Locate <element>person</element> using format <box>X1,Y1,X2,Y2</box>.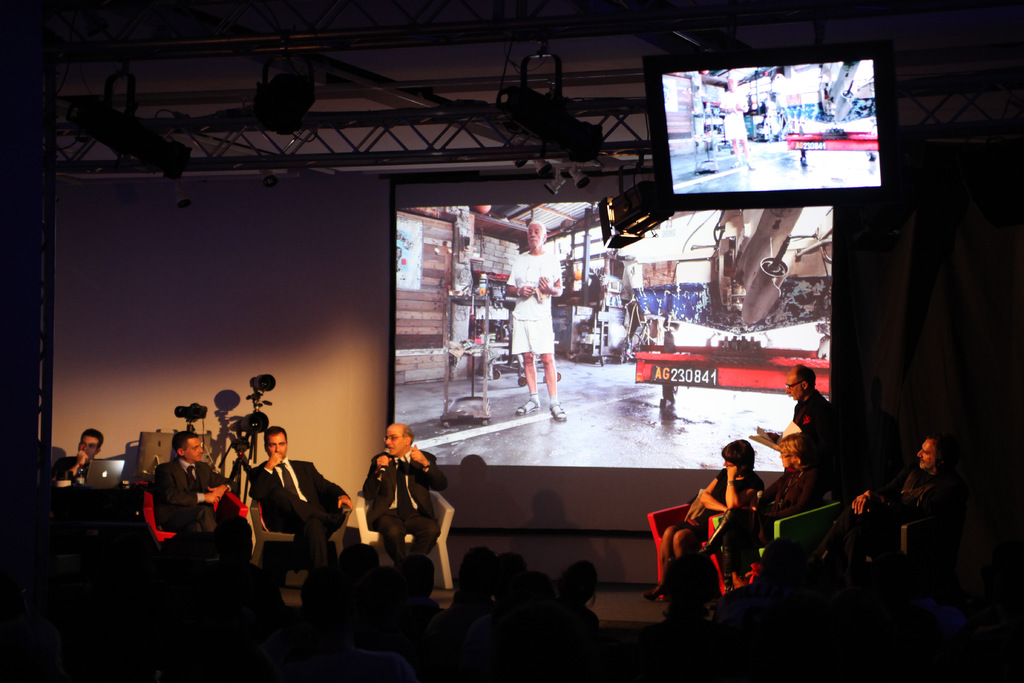
<box>658,427,759,632</box>.
